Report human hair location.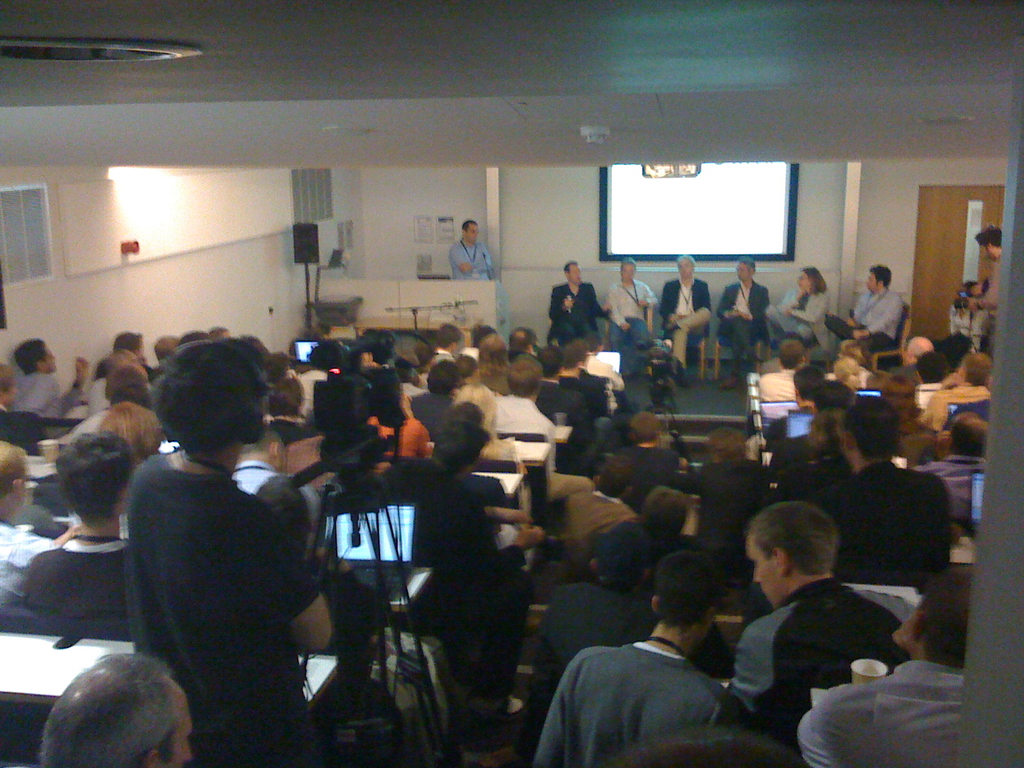
Report: l=652, t=549, r=721, b=644.
